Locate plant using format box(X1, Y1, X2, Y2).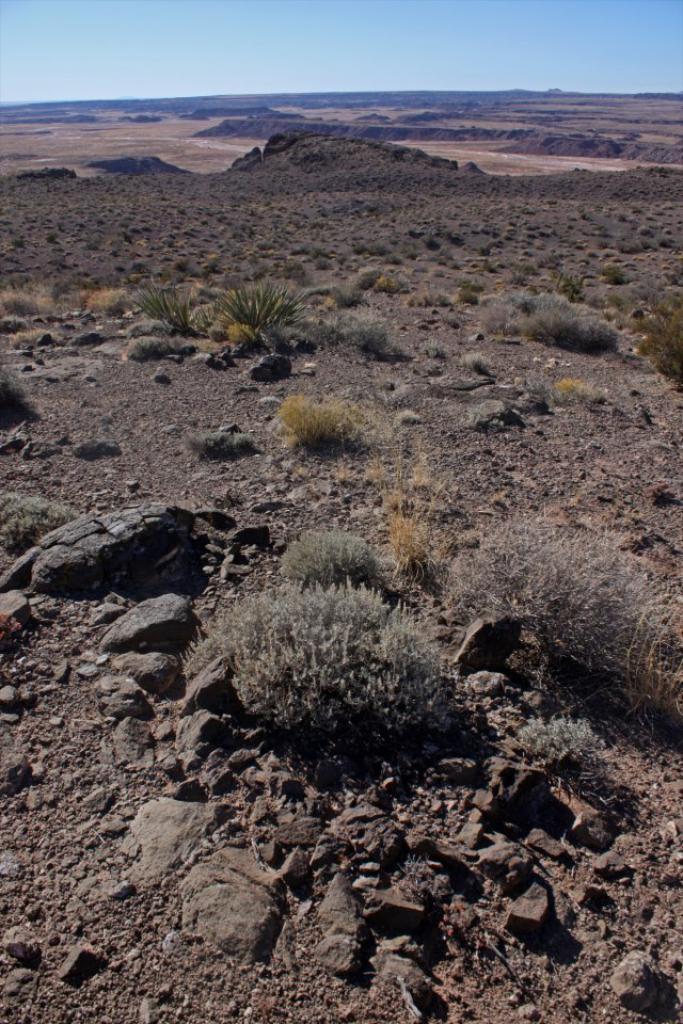
box(513, 714, 606, 778).
